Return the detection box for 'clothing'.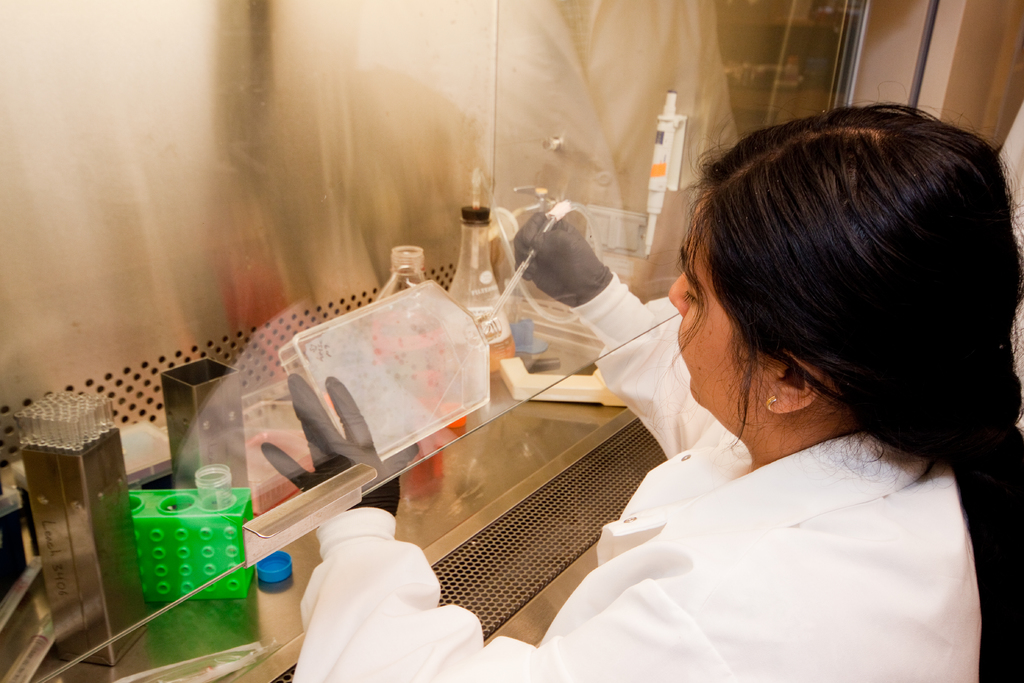
Rect(298, 277, 984, 682).
